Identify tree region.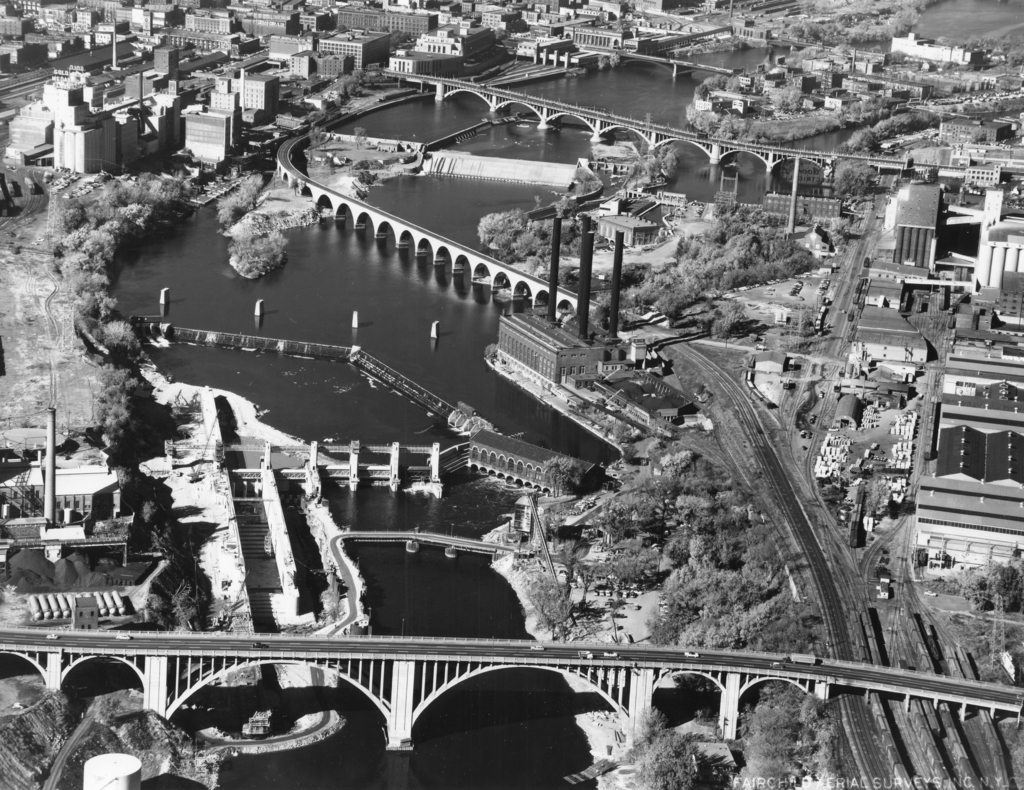
Region: {"left": 831, "top": 154, "right": 875, "bottom": 205}.
